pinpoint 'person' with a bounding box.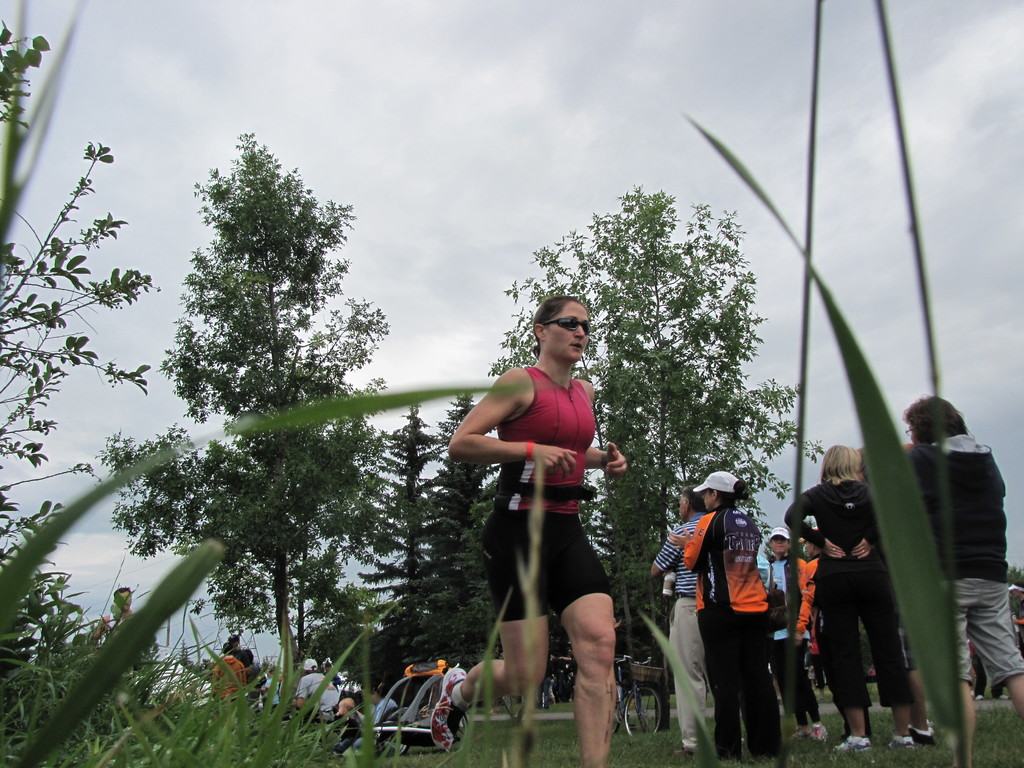
left=652, top=490, right=691, bottom=758.
